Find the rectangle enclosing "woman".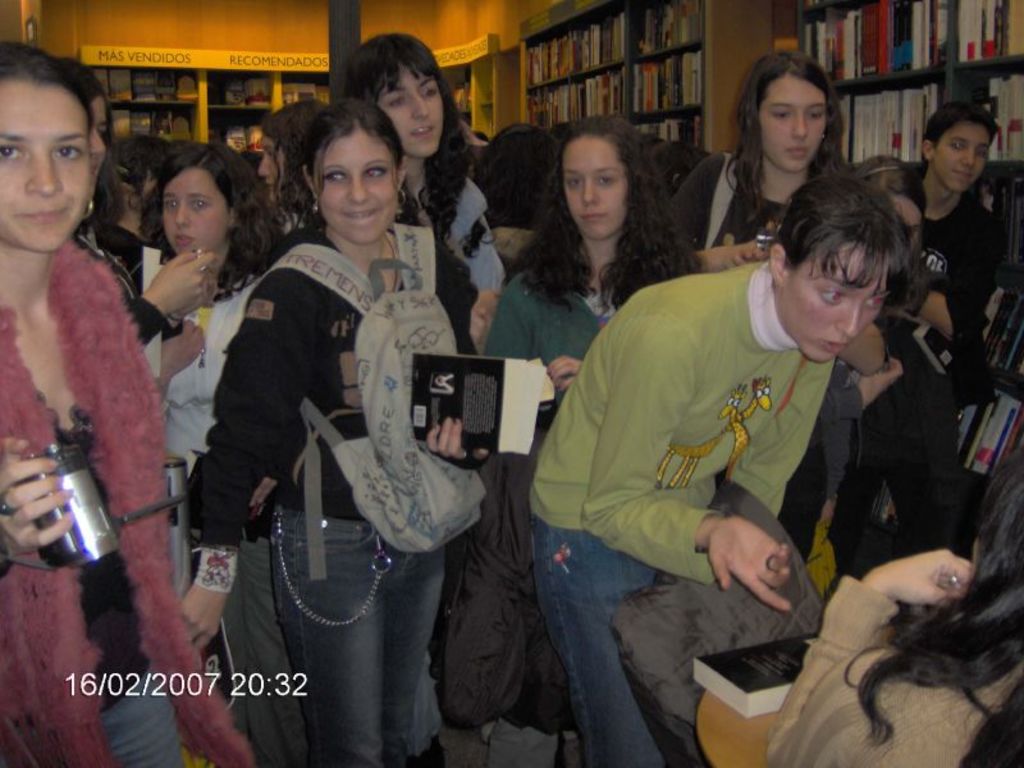
(175,93,493,764).
